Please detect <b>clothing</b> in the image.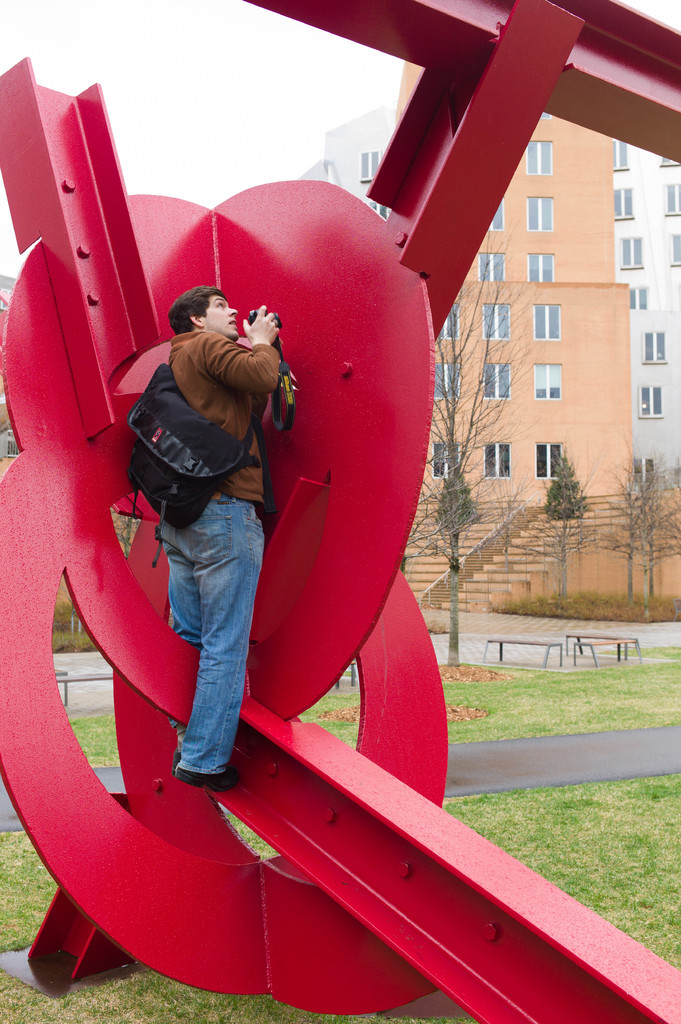
bbox=(159, 328, 286, 779).
